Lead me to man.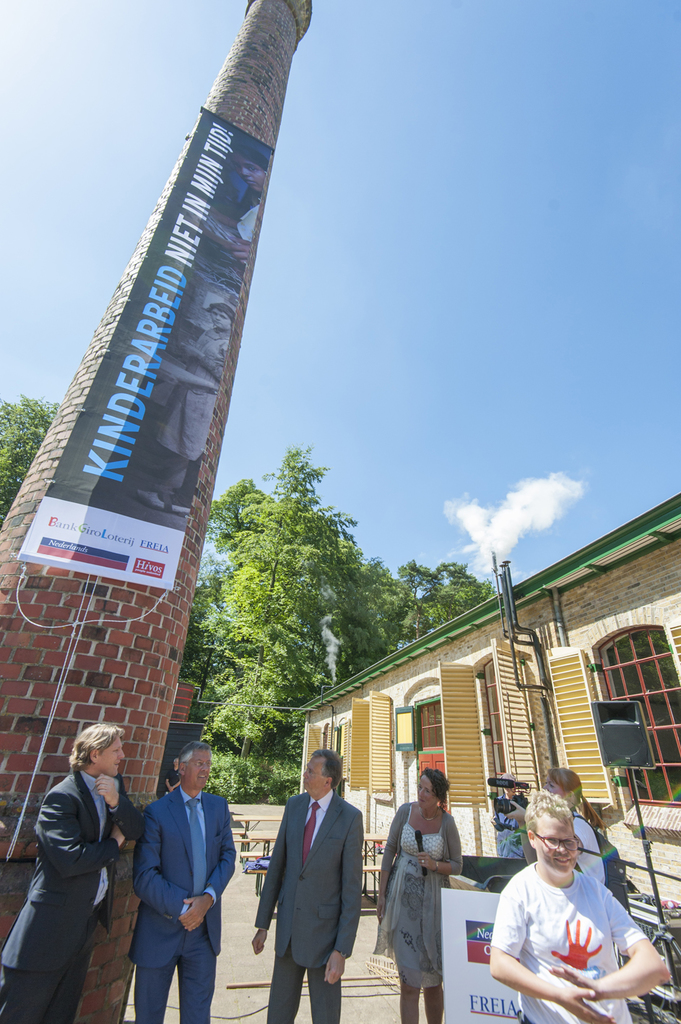
Lead to [496, 773, 533, 879].
